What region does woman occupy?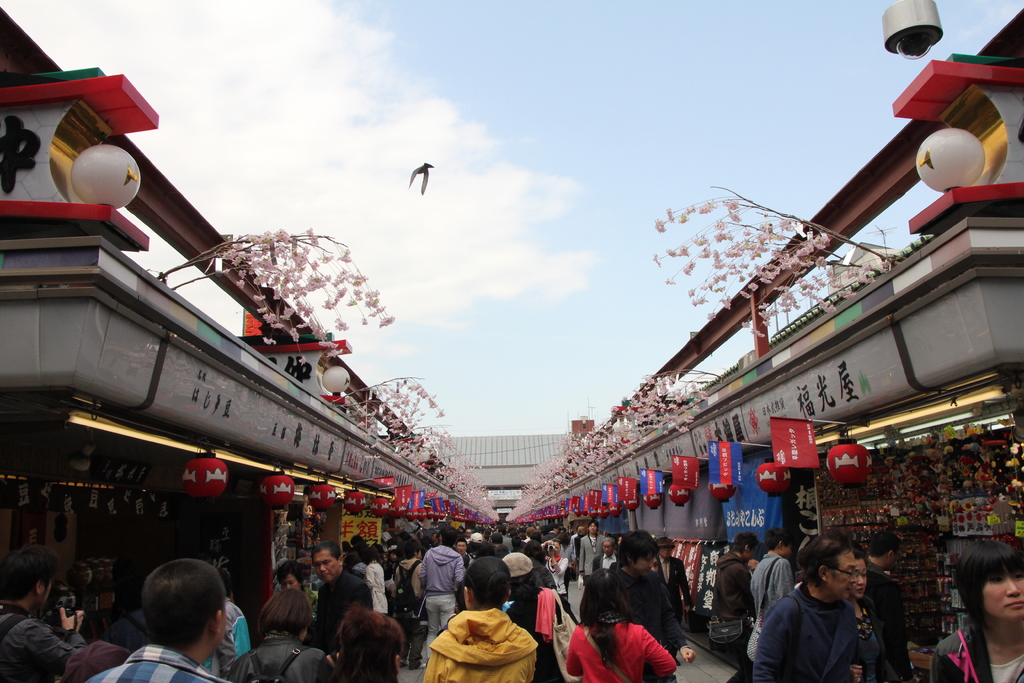
bbox=(564, 567, 680, 682).
